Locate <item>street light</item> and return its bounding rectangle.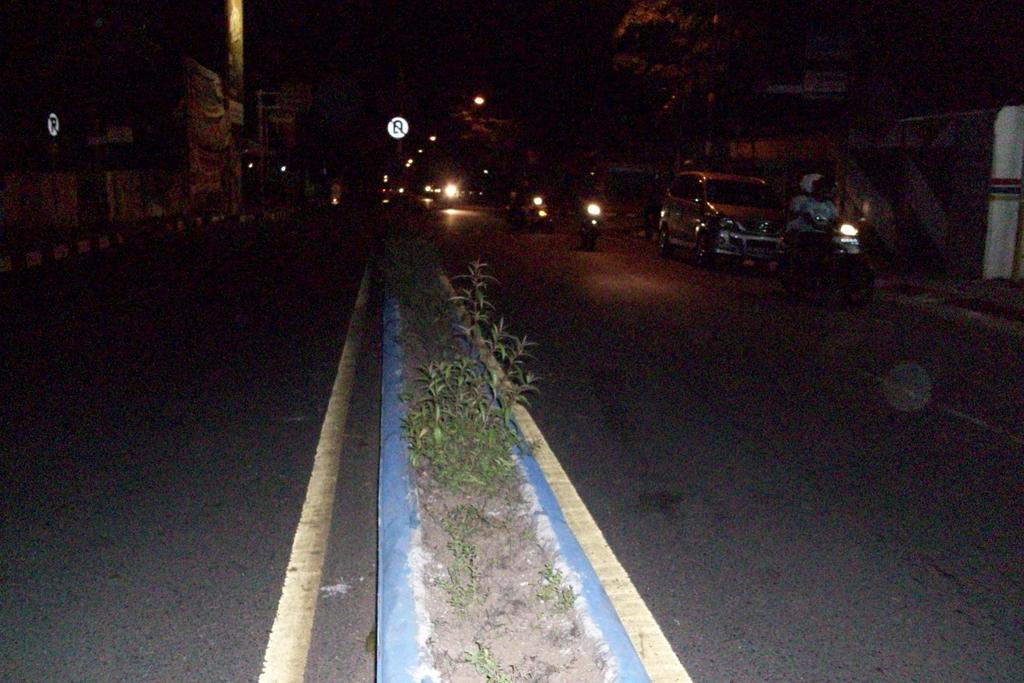
[401, 163, 409, 169].
